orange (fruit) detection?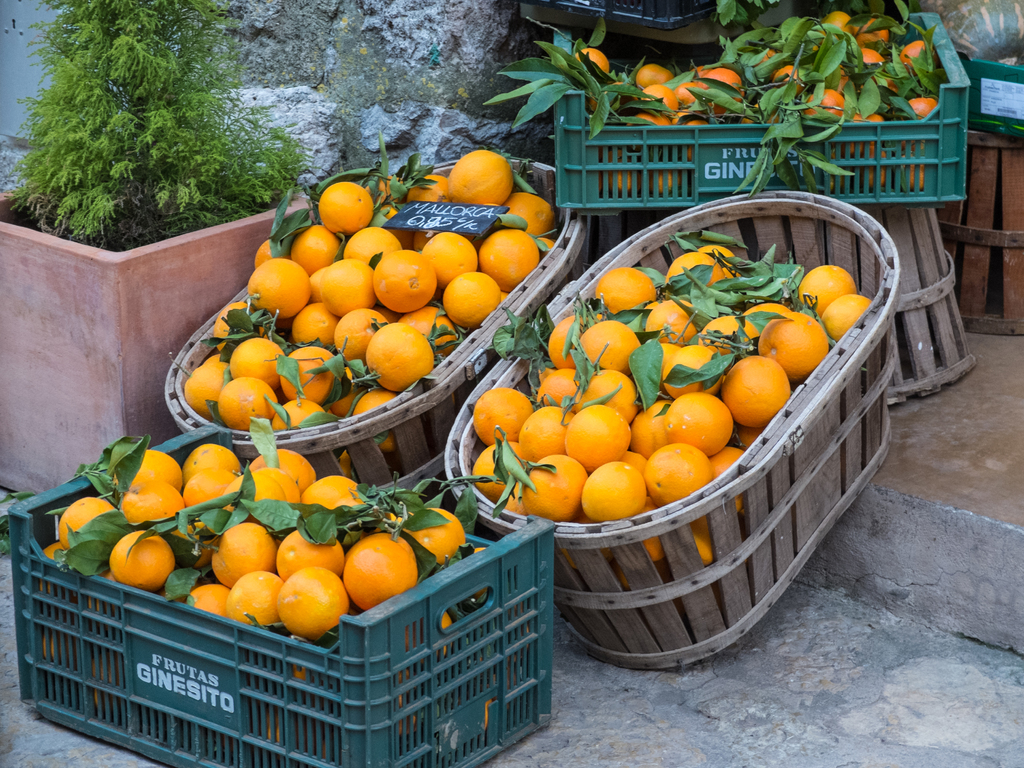
<region>527, 415, 567, 450</region>
